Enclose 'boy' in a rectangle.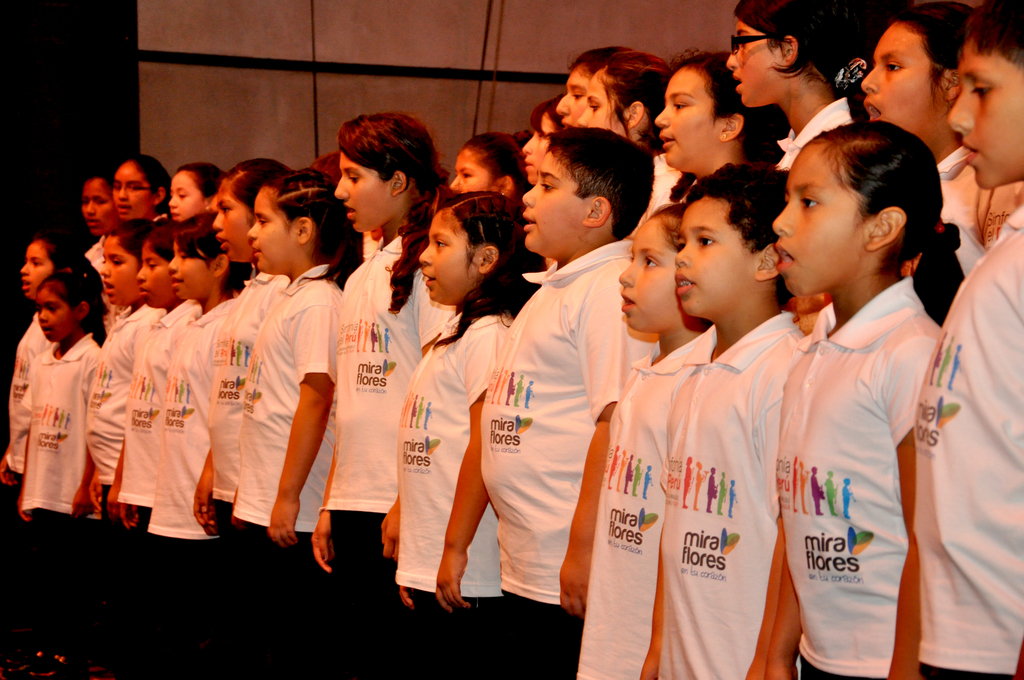
<bbox>640, 161, 812, 675</bbox>.
